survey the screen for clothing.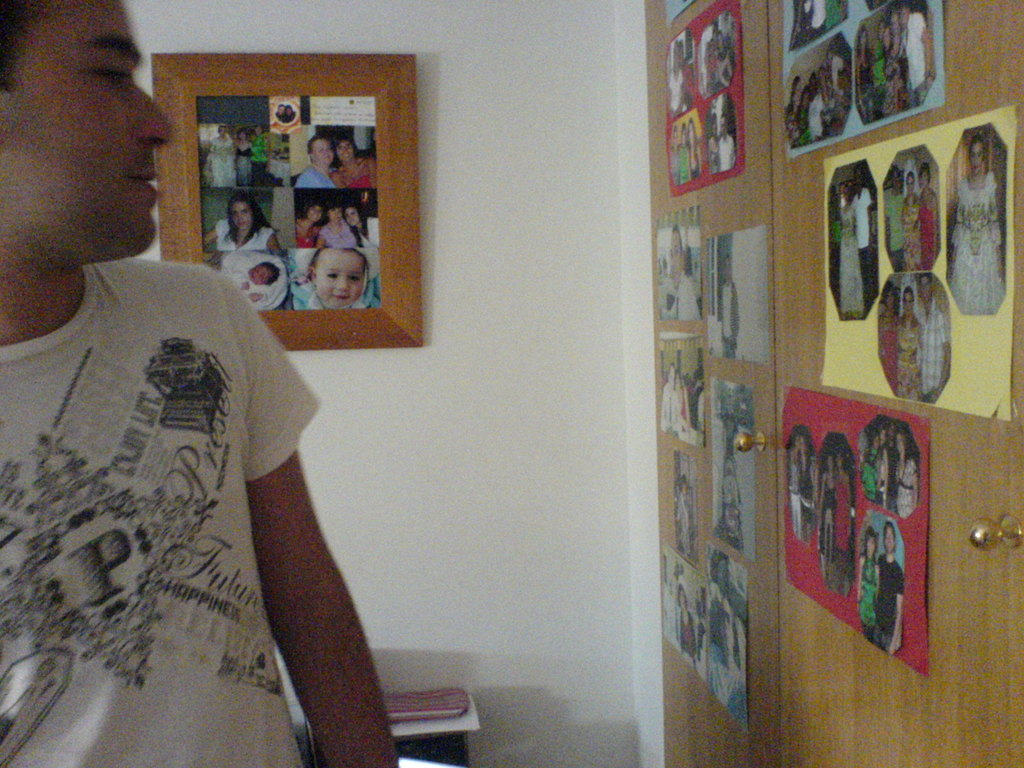
Survey found: pyautogui.locateOnScreen(881, 191, 904, 271).
